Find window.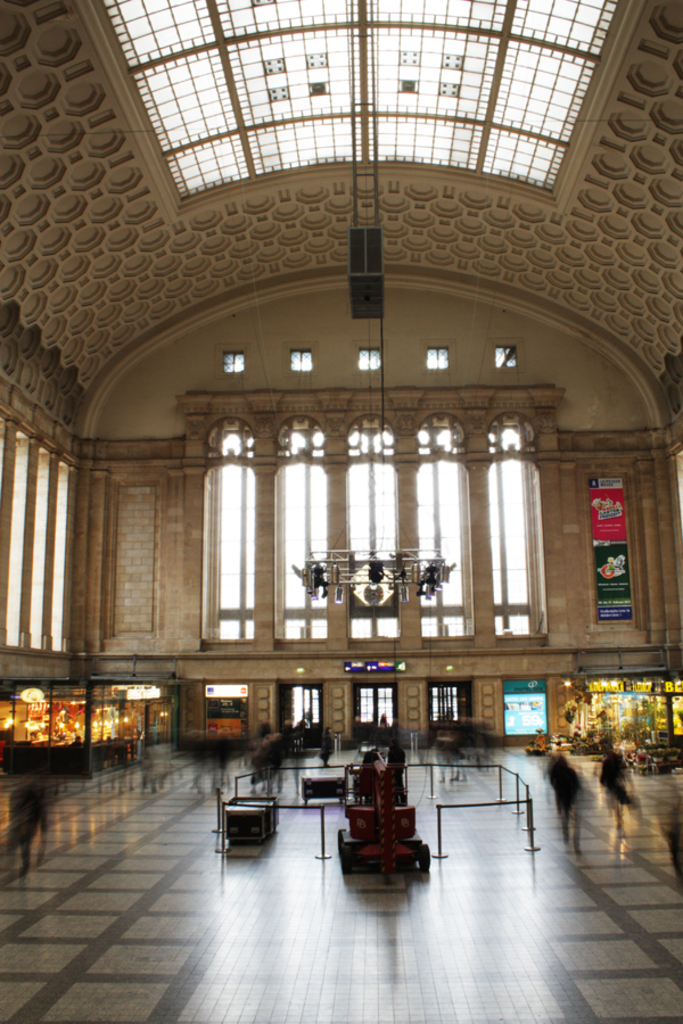
(356,346,381,371).
